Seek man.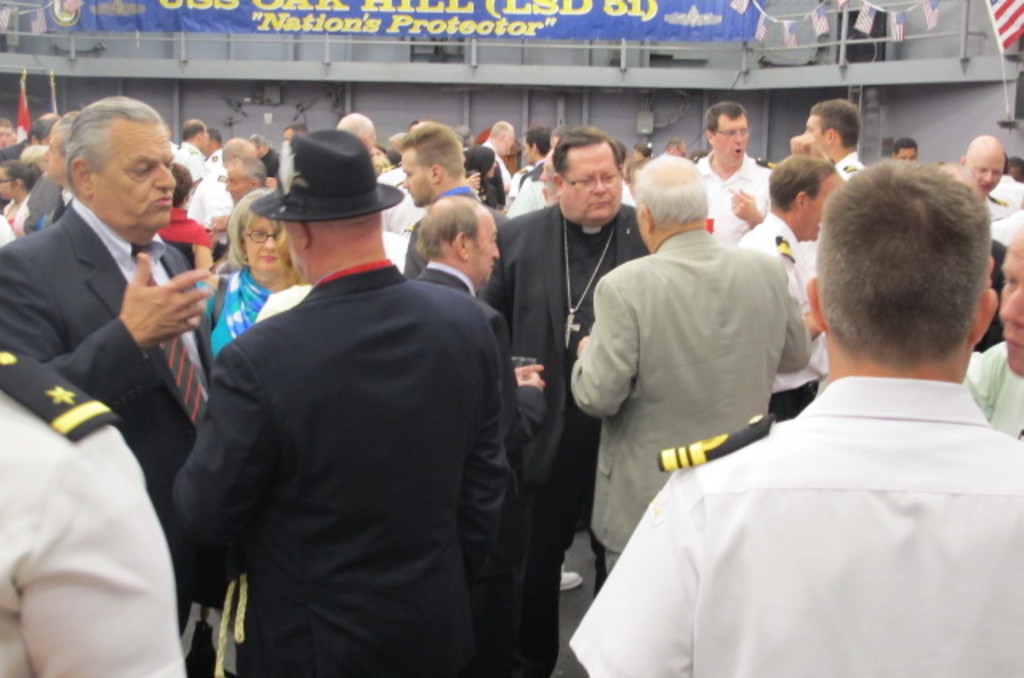
box(958, 219, 1022, 437).
